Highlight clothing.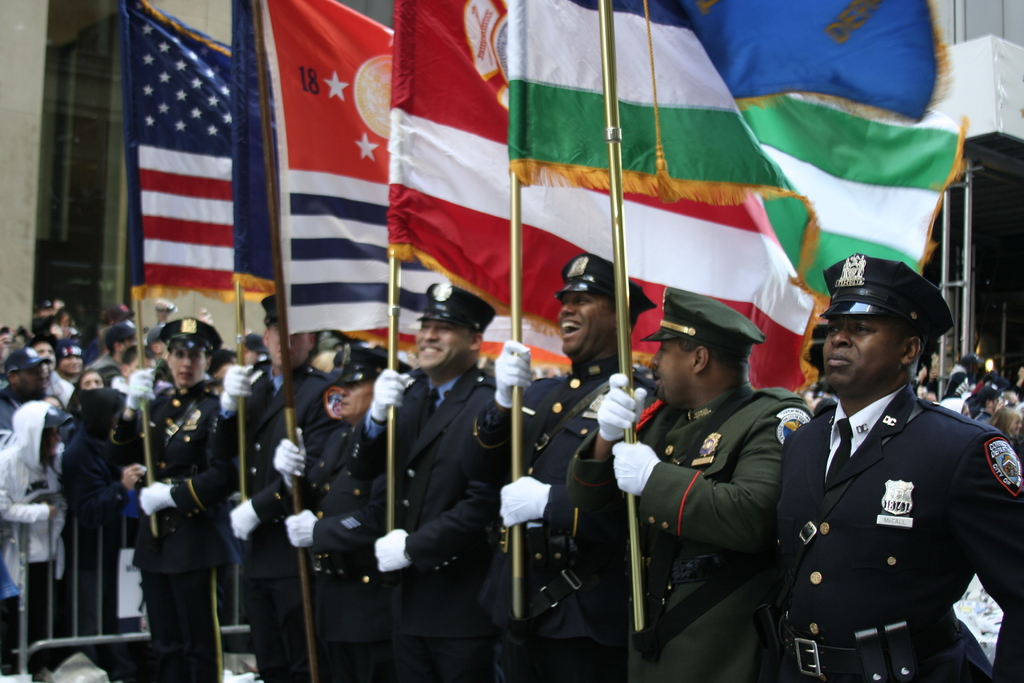
Highlighted region: 87 352 118 381.
